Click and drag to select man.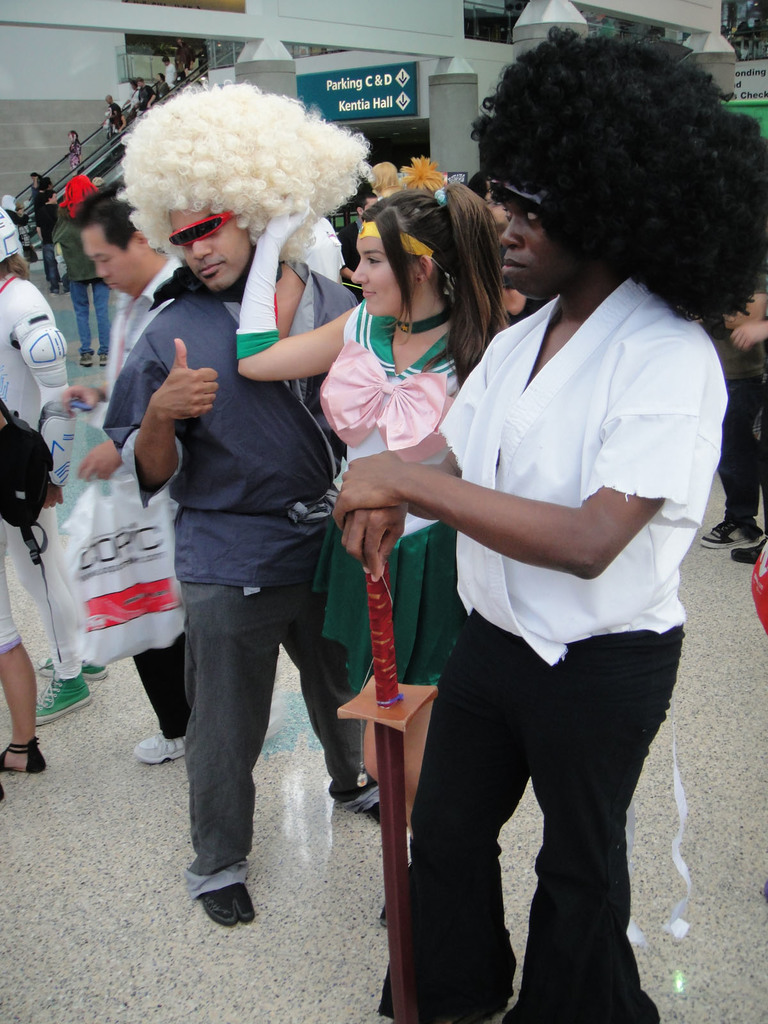
Selection: {"left": 61, "top": 179, "right": 193, "bottom": 765}.
